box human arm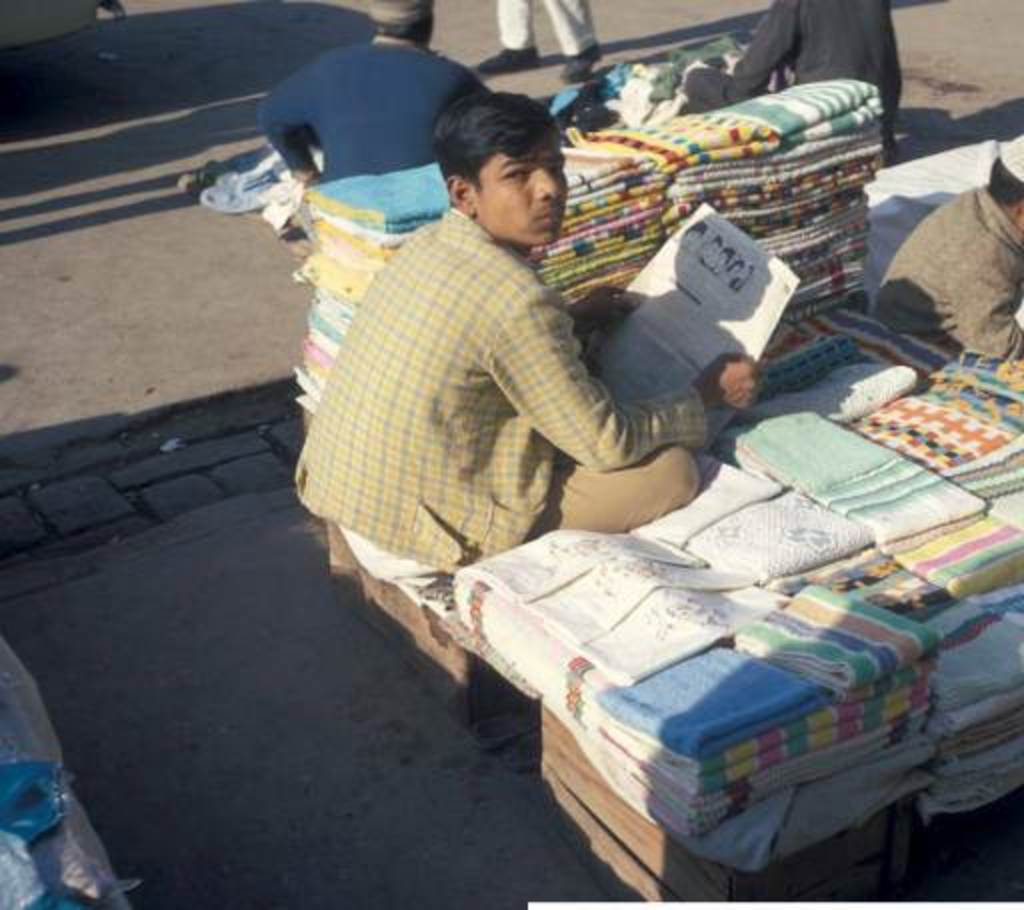
(546, 280, 620, 336)
